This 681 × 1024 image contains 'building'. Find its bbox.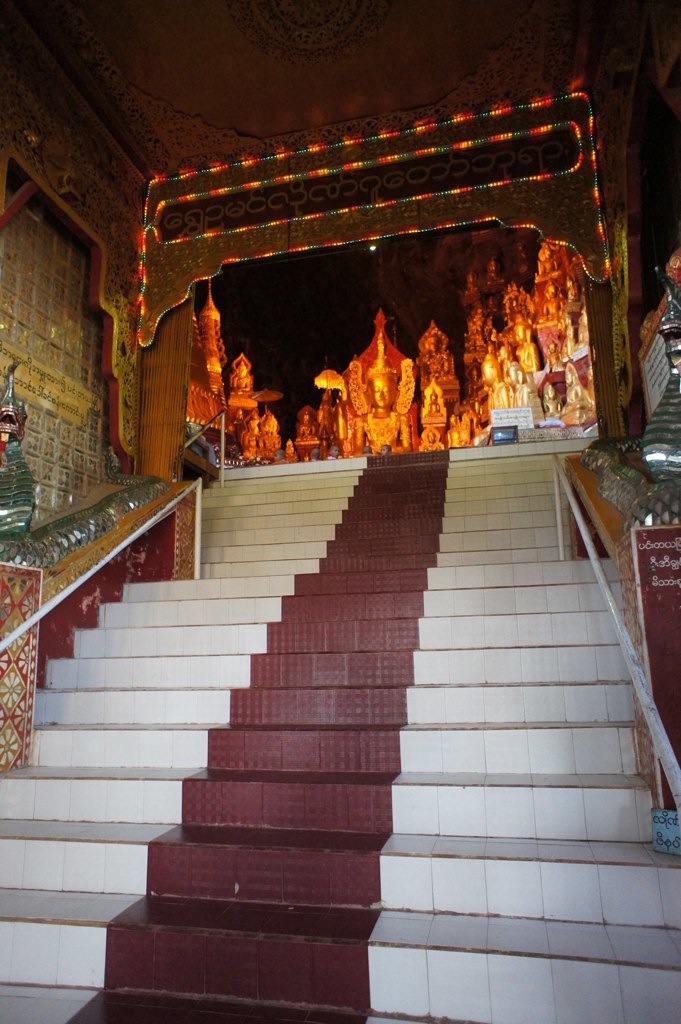
left=0, top=0, right=680, bottom=1023.
